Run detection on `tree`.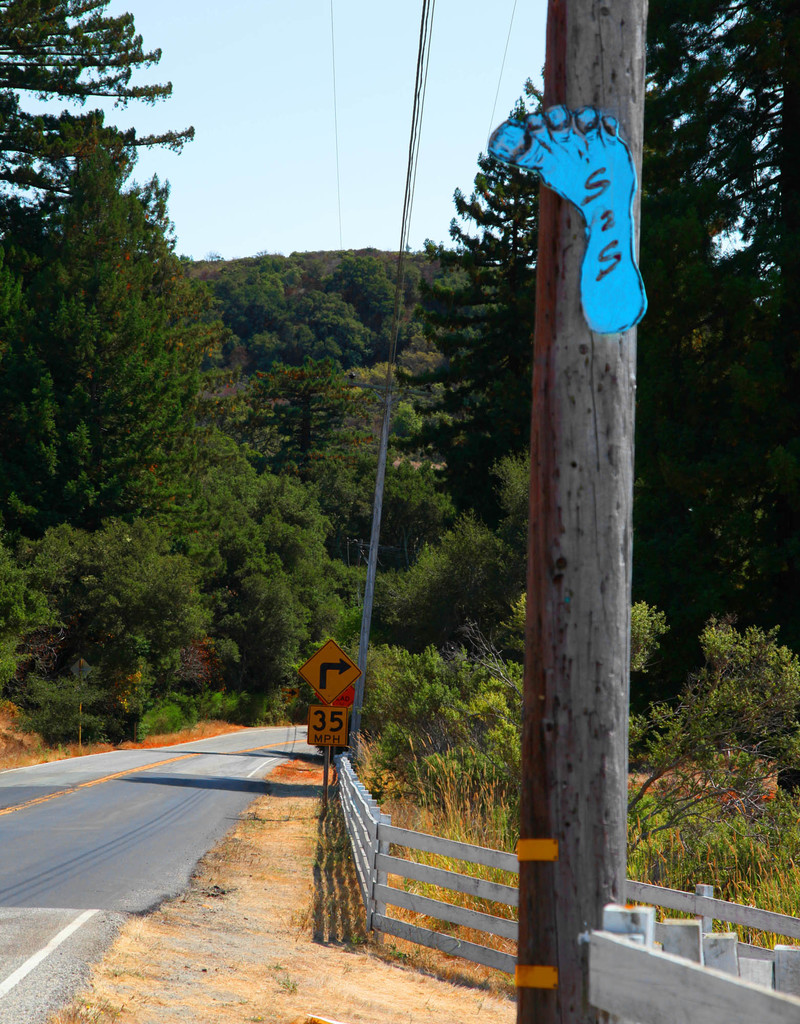
Result: 642/10/799/624.
